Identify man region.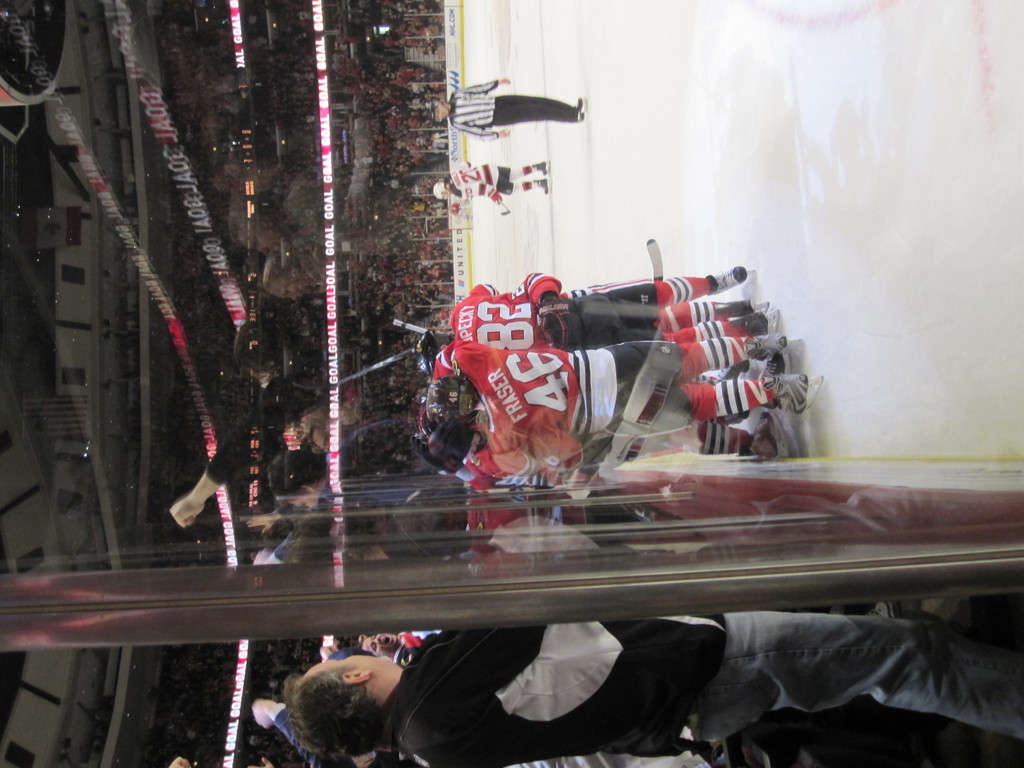
Region: rect(423, 75, 586, 136).
